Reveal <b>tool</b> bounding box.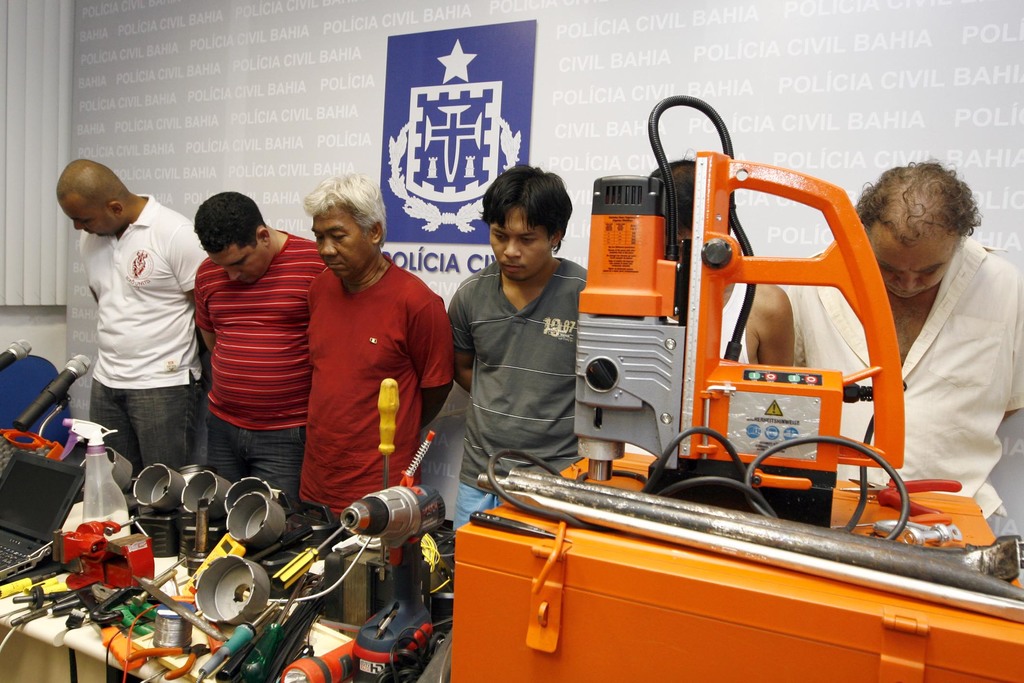
Revealed: 265, 514, 360, 589.
